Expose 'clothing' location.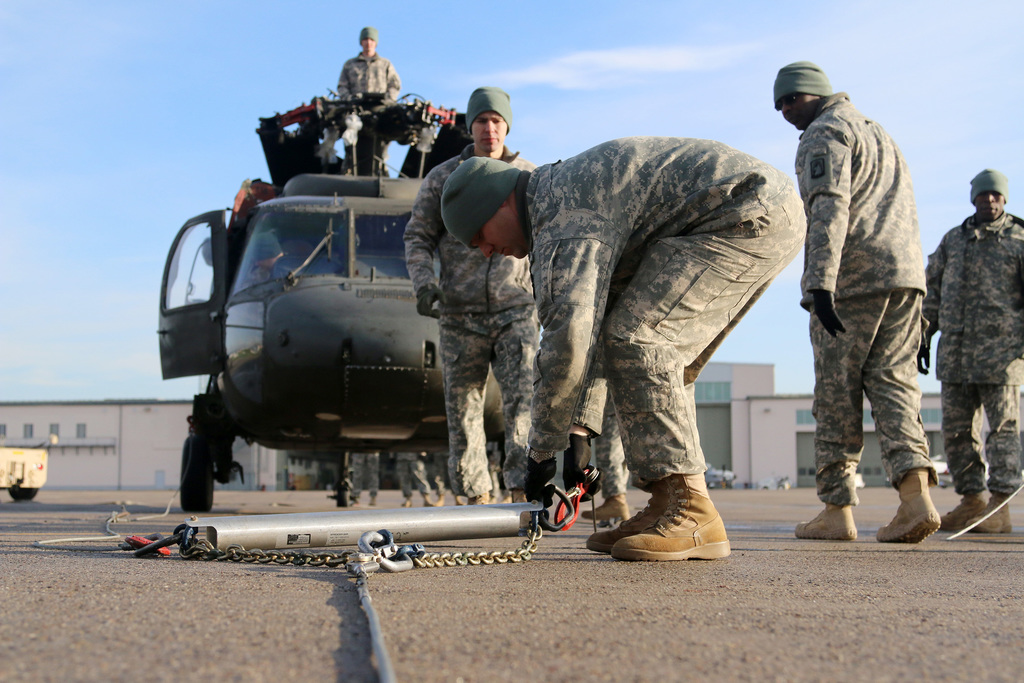
Exposed at 348 456 380 498.
